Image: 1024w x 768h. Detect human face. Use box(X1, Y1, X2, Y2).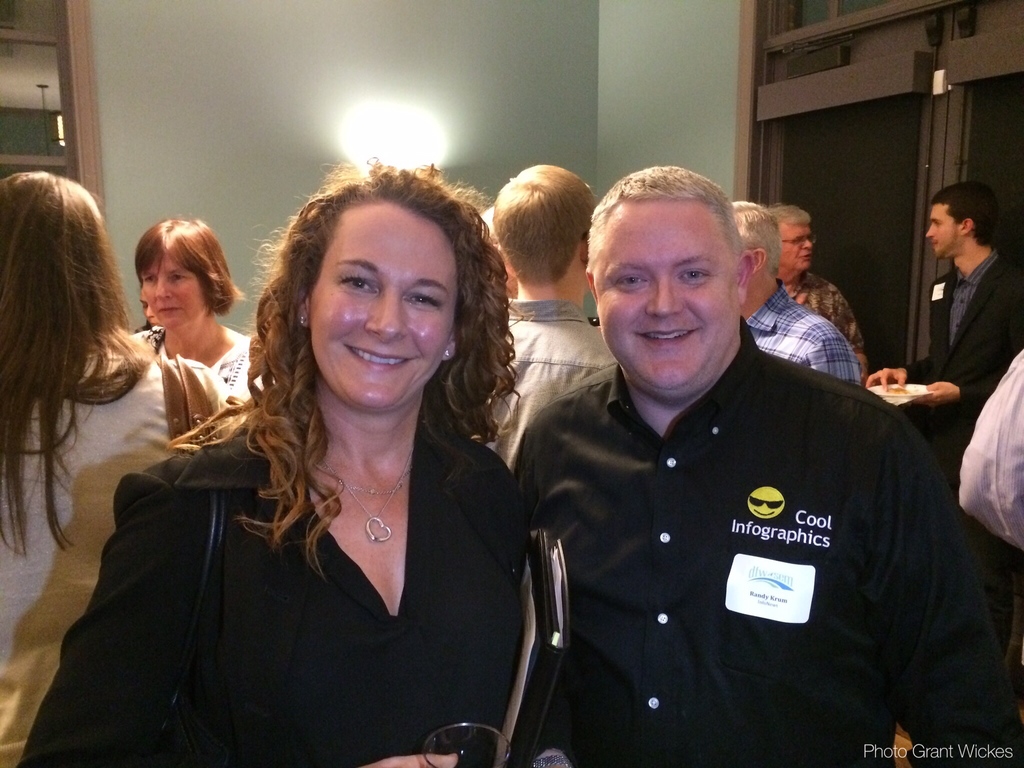
box(305, 197, 457, 410).
